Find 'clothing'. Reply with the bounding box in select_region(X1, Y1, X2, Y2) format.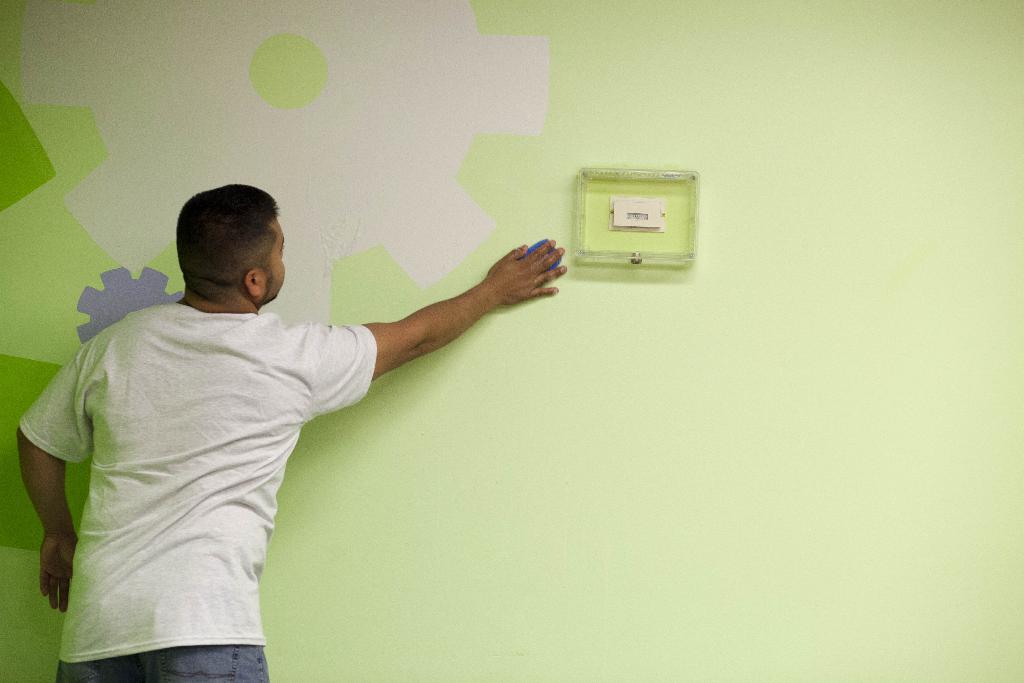
select_region(19, 295, 378, 682).
